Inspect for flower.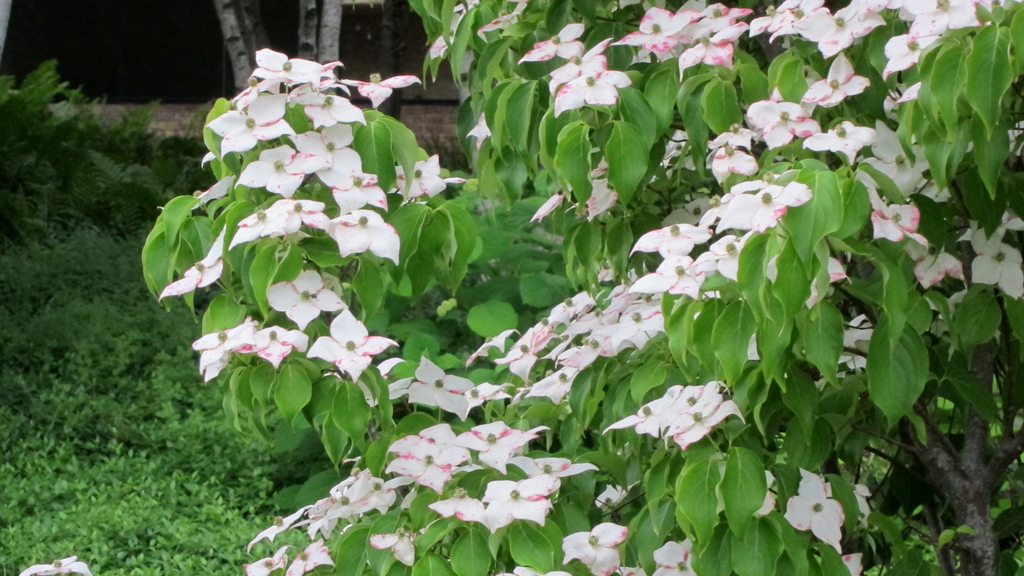
Inspection: detection(506, 451, 600, 483).
